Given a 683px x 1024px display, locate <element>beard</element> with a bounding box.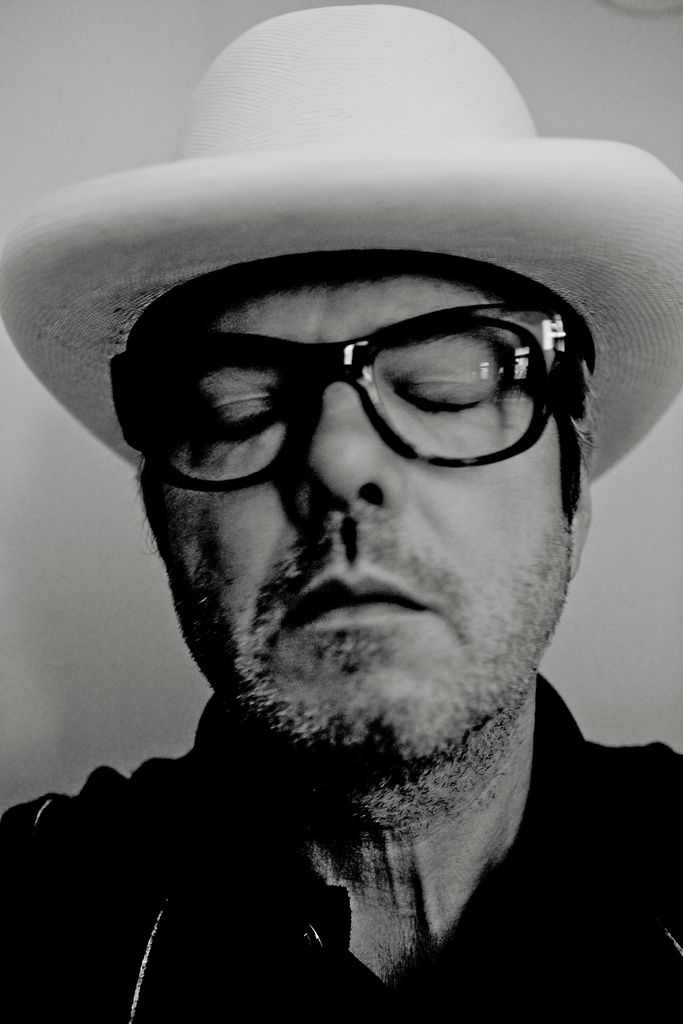
Located: crop(160, 517, 572, 834).
